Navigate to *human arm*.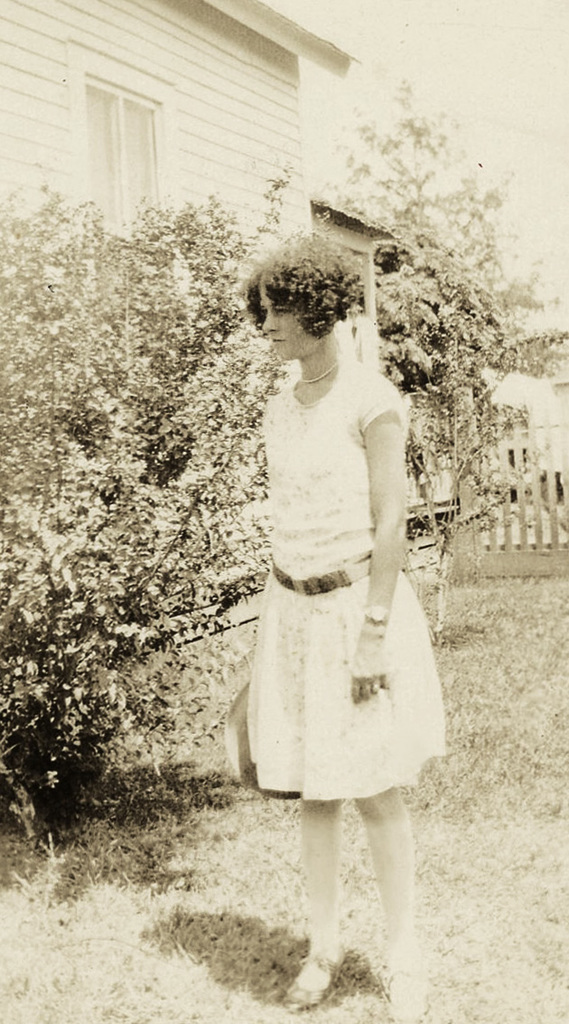
Navigation target: <region>323, 380, 418, 653</region>.
